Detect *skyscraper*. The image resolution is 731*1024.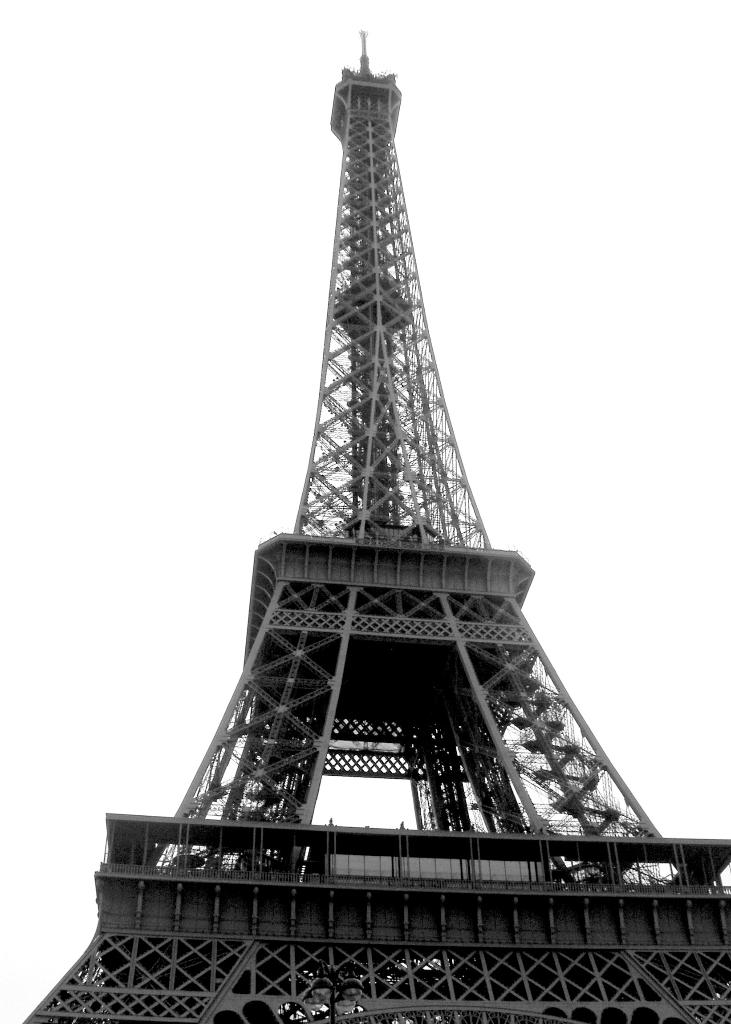
x1=106 y1=49 x2=675 y2=1005.
